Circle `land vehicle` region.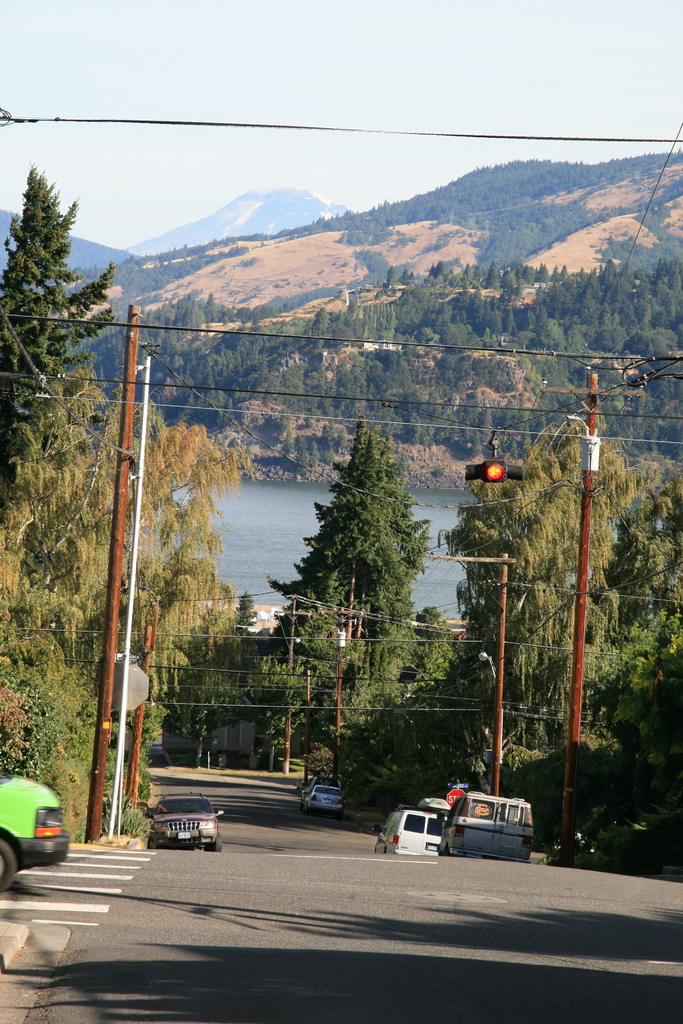
Region: box=[378, 806, 450, 856].
